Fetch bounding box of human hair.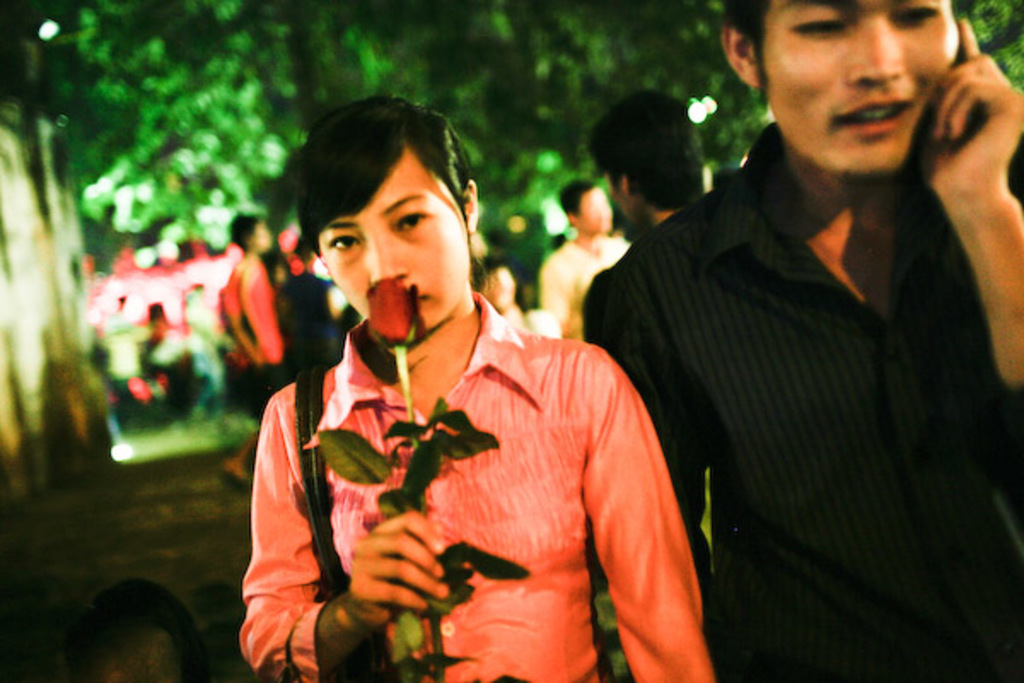
Bbox: (229, 215, 259, 251).
